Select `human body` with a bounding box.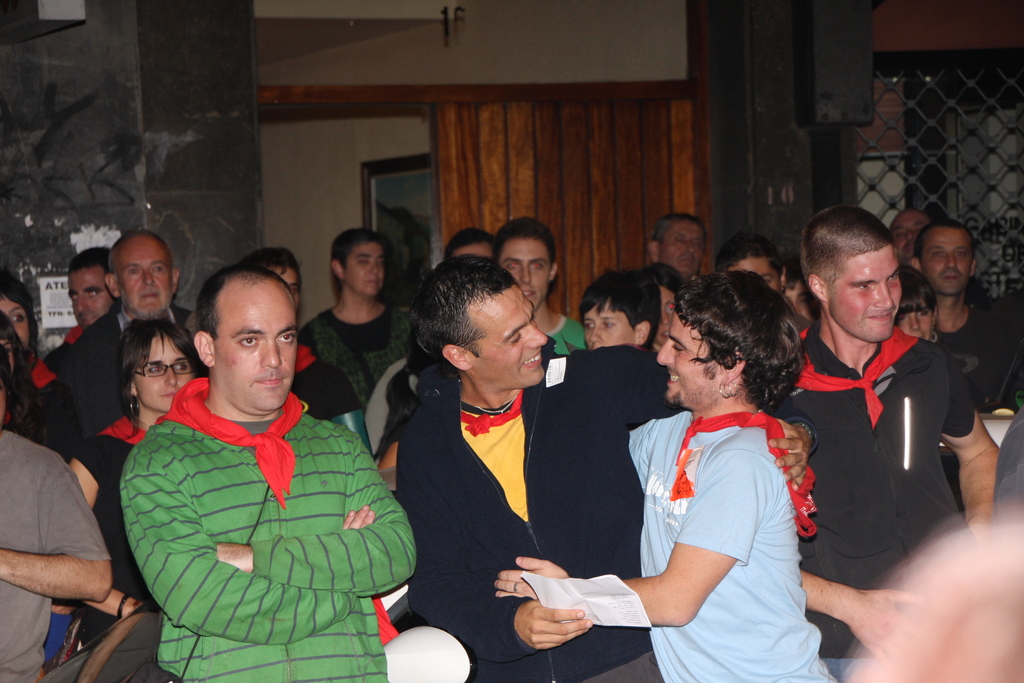
pyautogui.locateOnScreen(122, 384, 417, 682).
